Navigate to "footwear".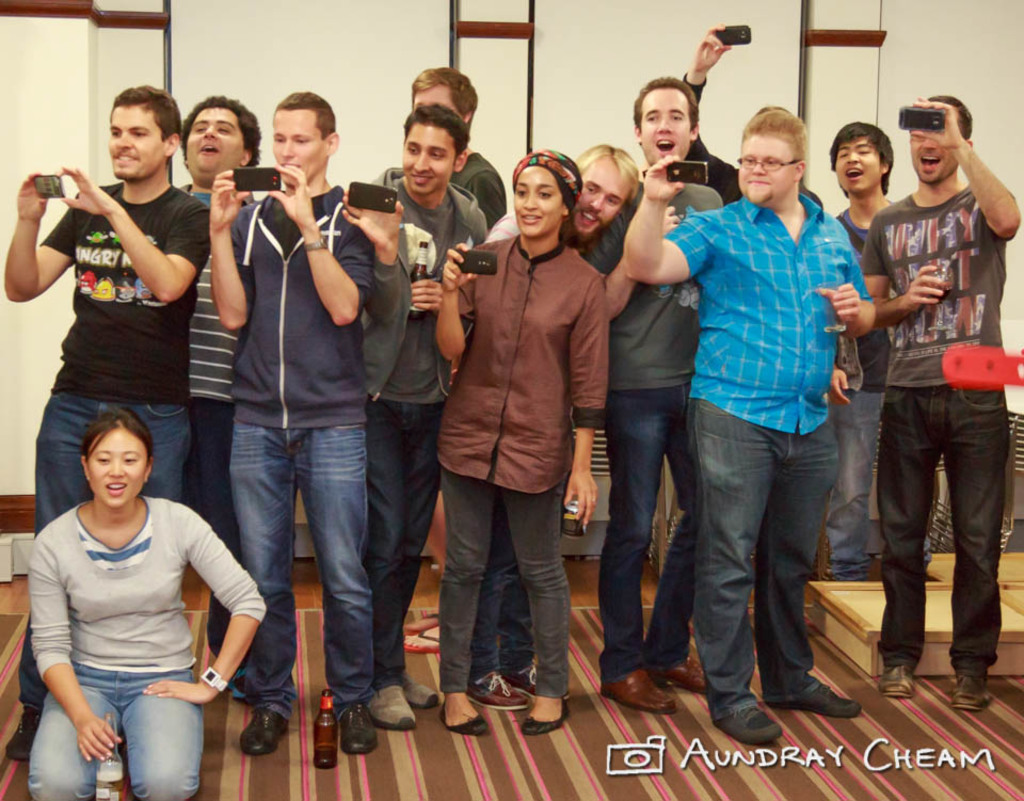
Navigation target: {"left": 771, "top": 679, "right": 860, "bottom": 718}.
